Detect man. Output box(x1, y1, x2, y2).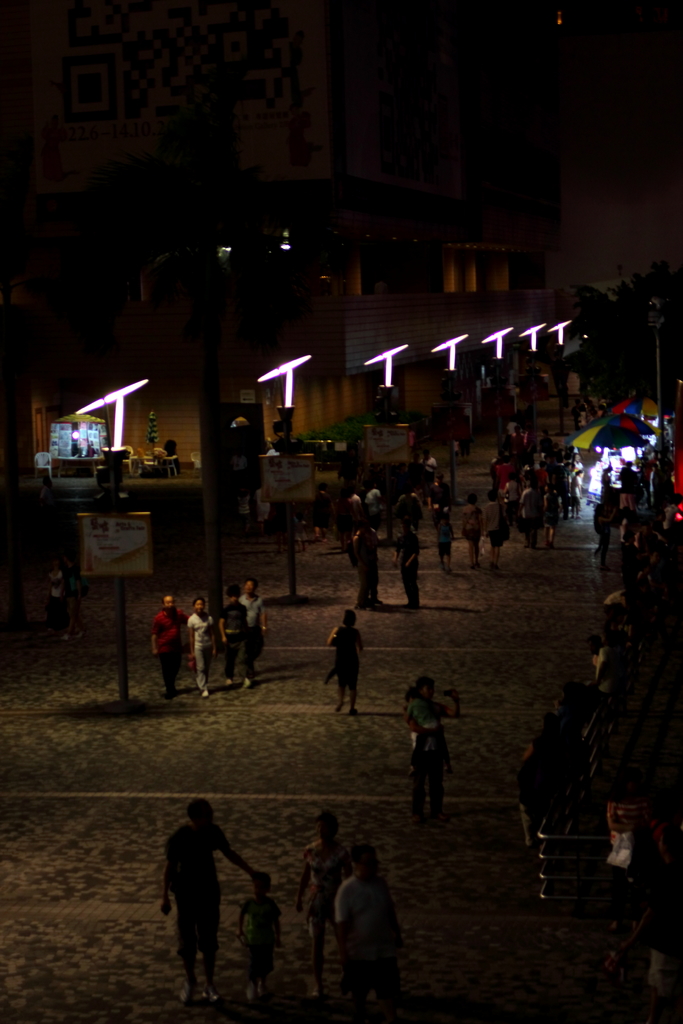
box(572, 401, 586, 427).
